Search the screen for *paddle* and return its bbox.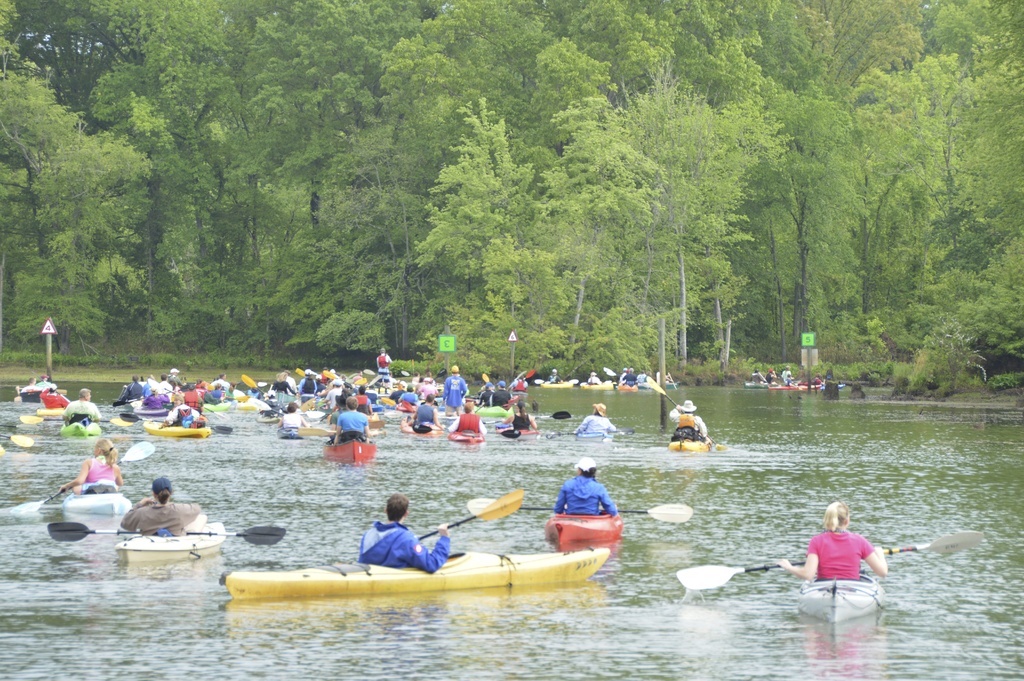
Found: left=20, top=414, right=130, bottom=427.
